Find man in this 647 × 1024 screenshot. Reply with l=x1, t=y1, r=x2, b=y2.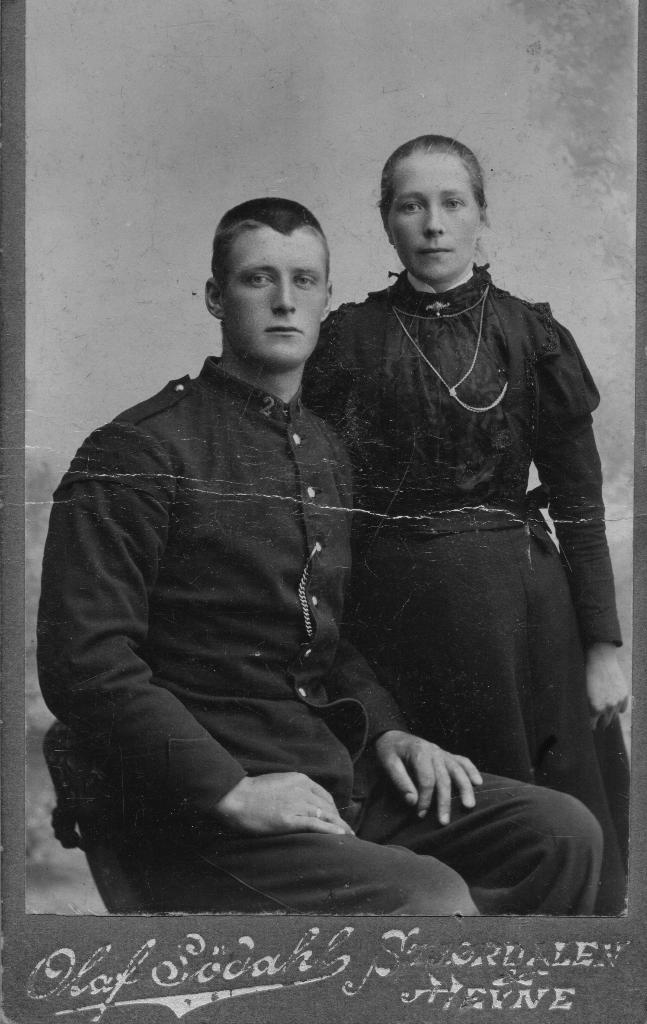
l=37, t=200, r=605, b=916.
